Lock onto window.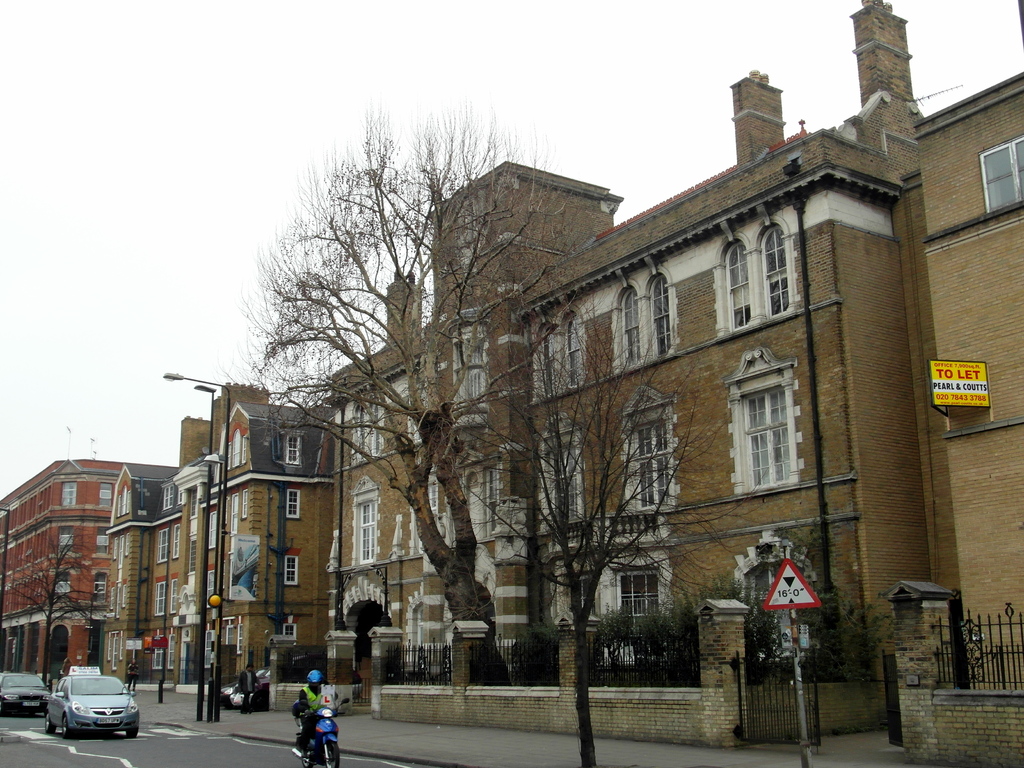
Locked: left=161, top=482, right=173, bottom=509.
